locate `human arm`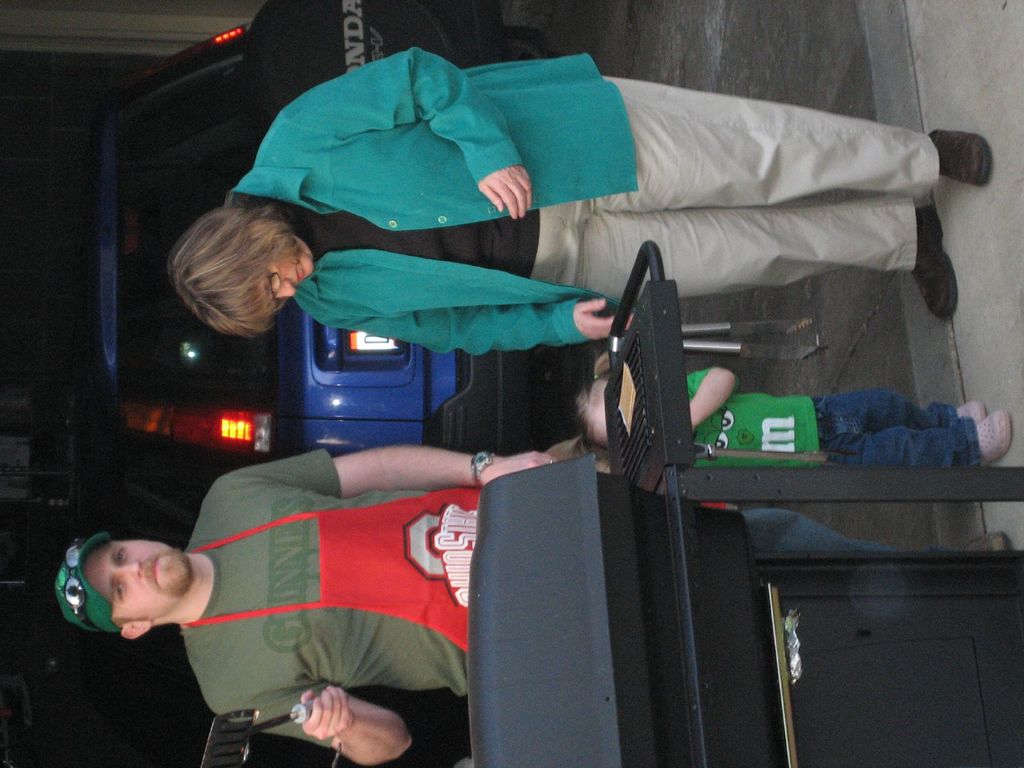
detection(687, 367, 736, 430)
